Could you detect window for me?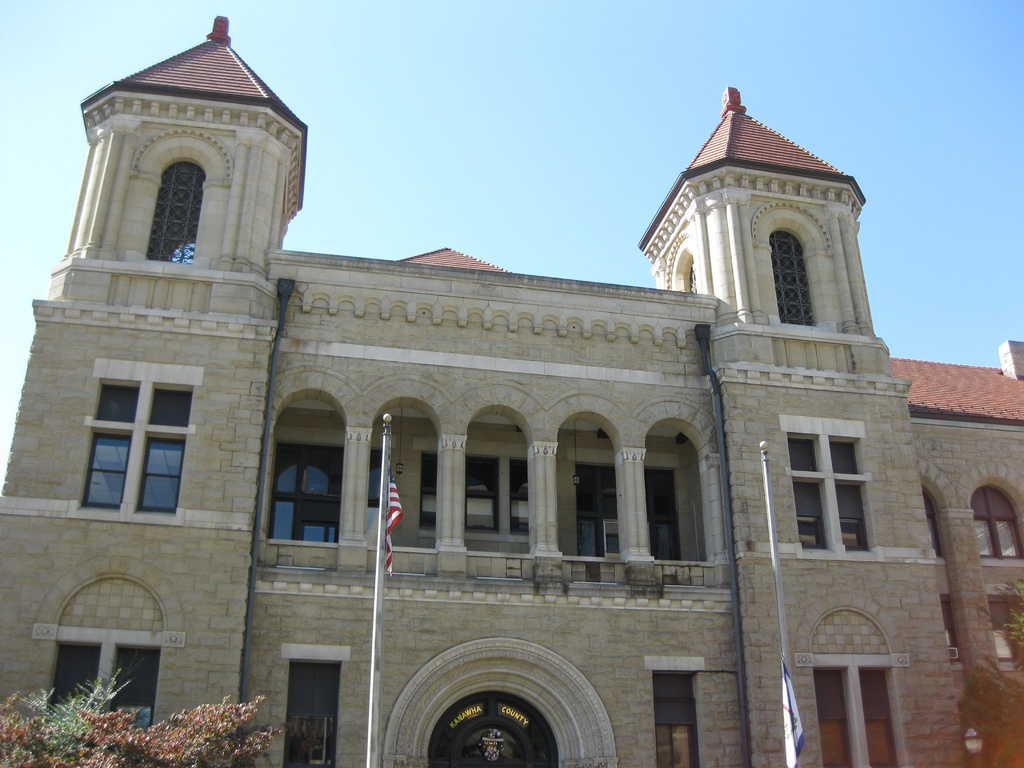
Detection result: [146,162,205,259].
